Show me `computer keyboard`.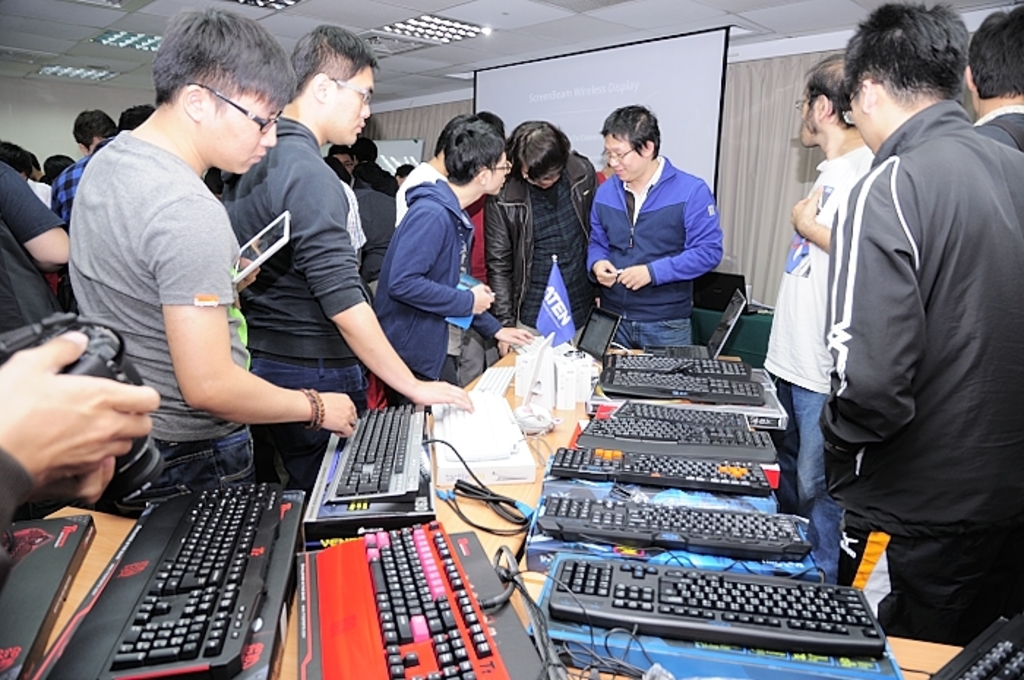
`computer keyboard` is here: <bbox>320, 405, 426, 505</bbox>.
